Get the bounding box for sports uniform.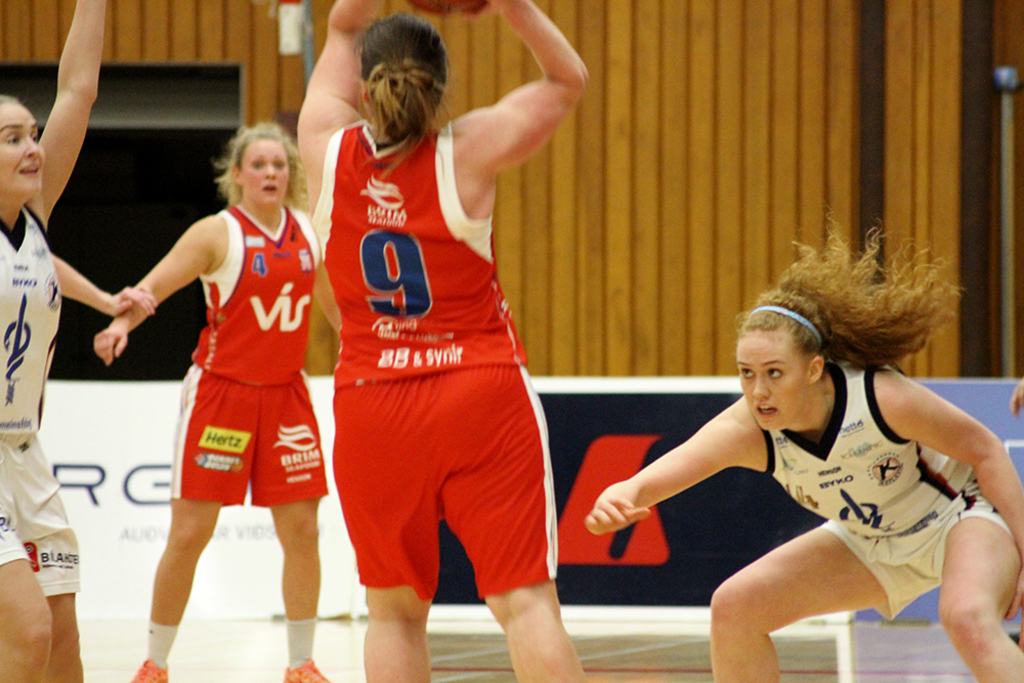
765, 366, 1016, 623.
